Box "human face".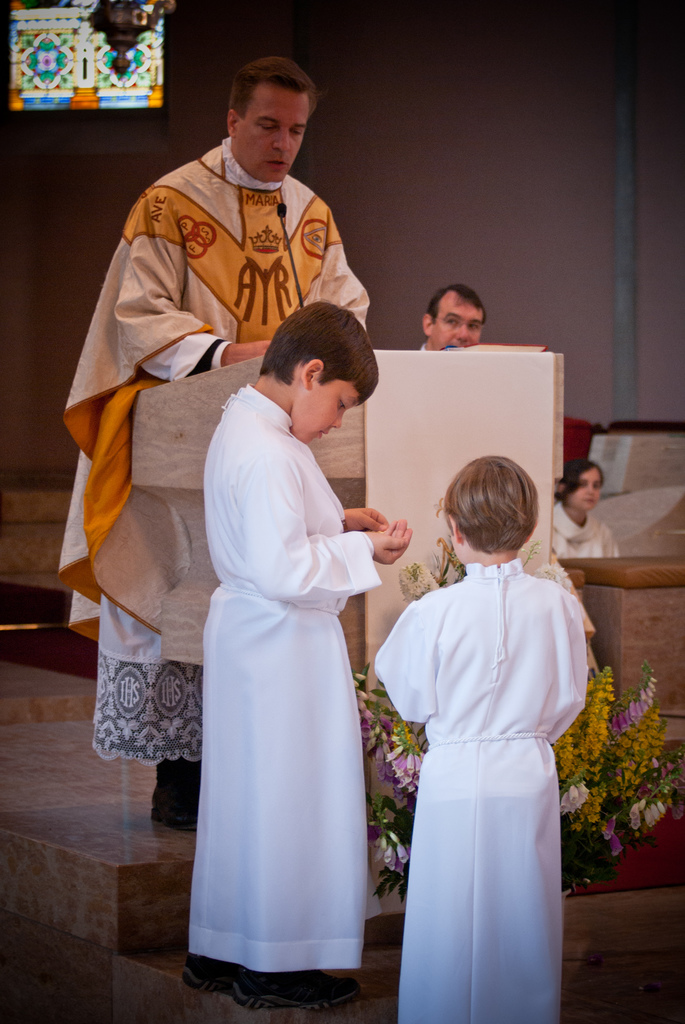
(425, 290, 489, 356).
